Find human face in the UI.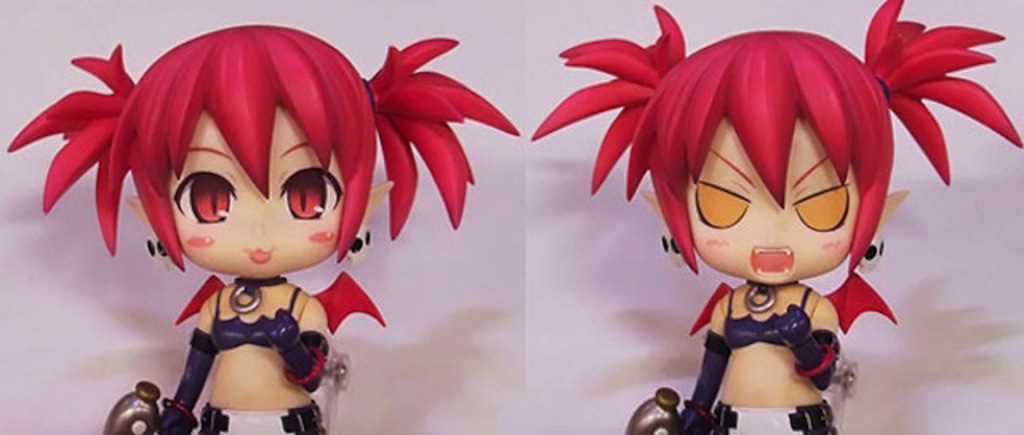
UI element at (685, 115, 861, 285).
